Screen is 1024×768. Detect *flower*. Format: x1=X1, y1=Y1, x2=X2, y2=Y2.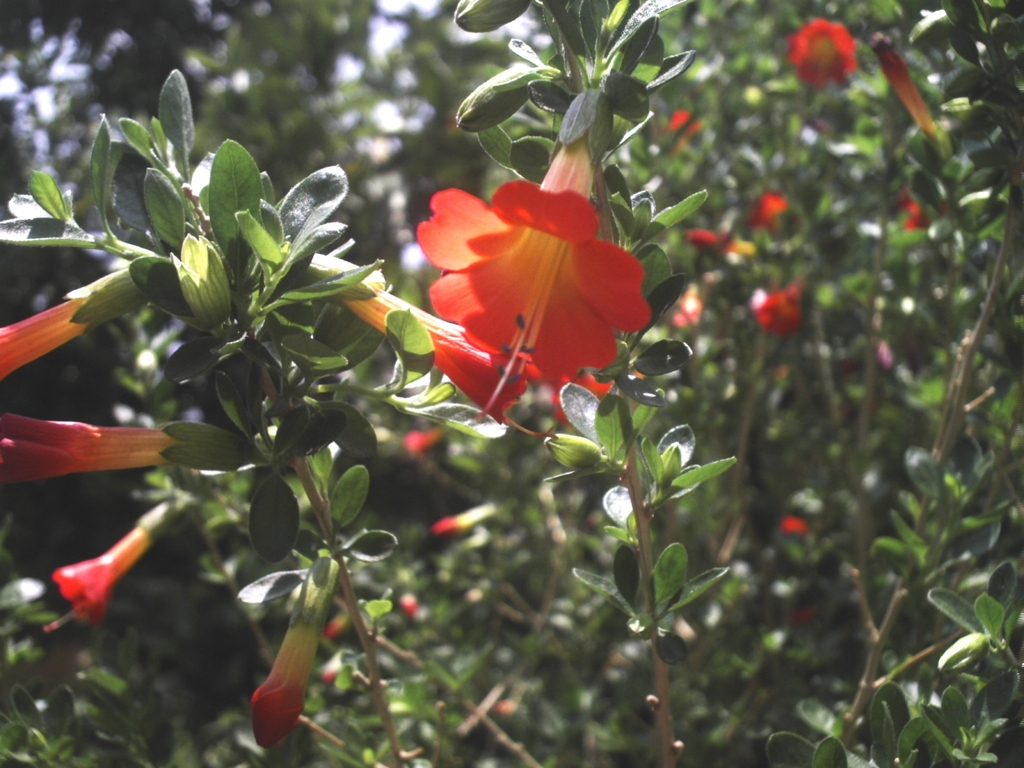
x1=0, y1=406, x2=185, y2=492.
